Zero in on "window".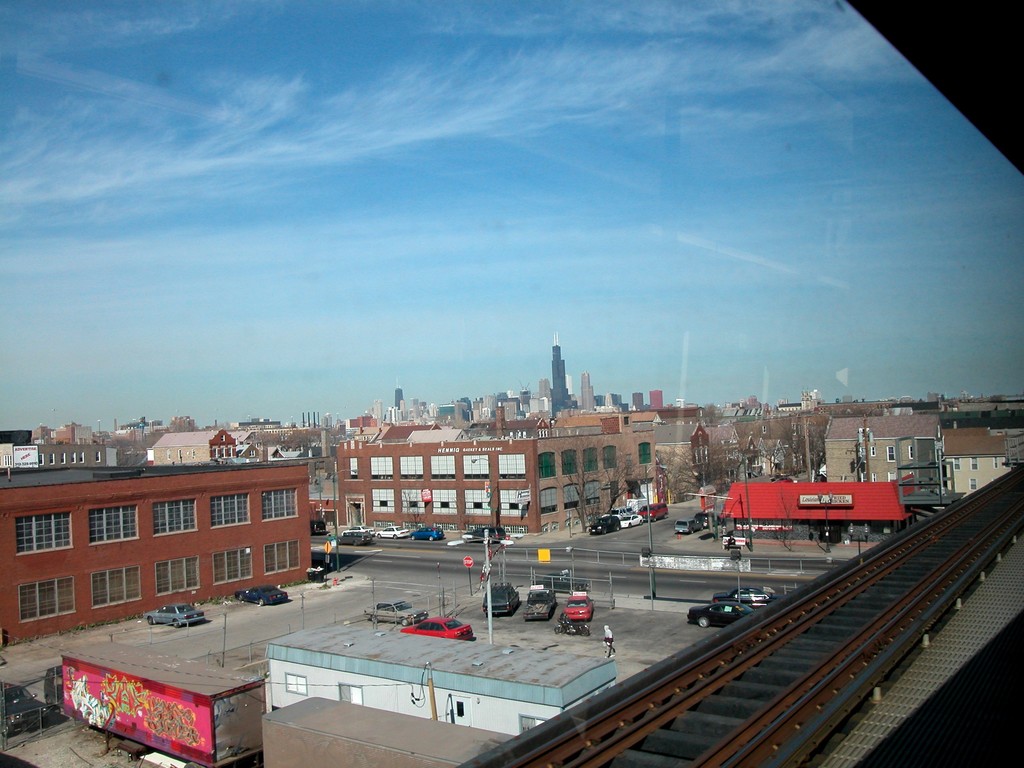
Zeroed in: 563,450,574,477.
